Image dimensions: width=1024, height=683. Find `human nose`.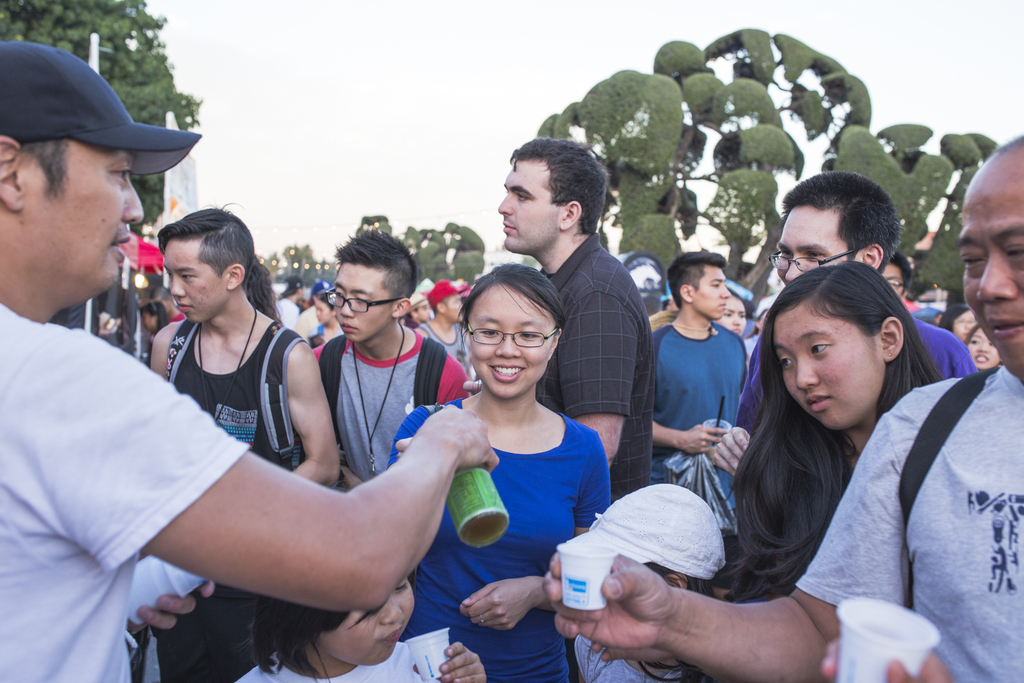
168:276:184:296.
